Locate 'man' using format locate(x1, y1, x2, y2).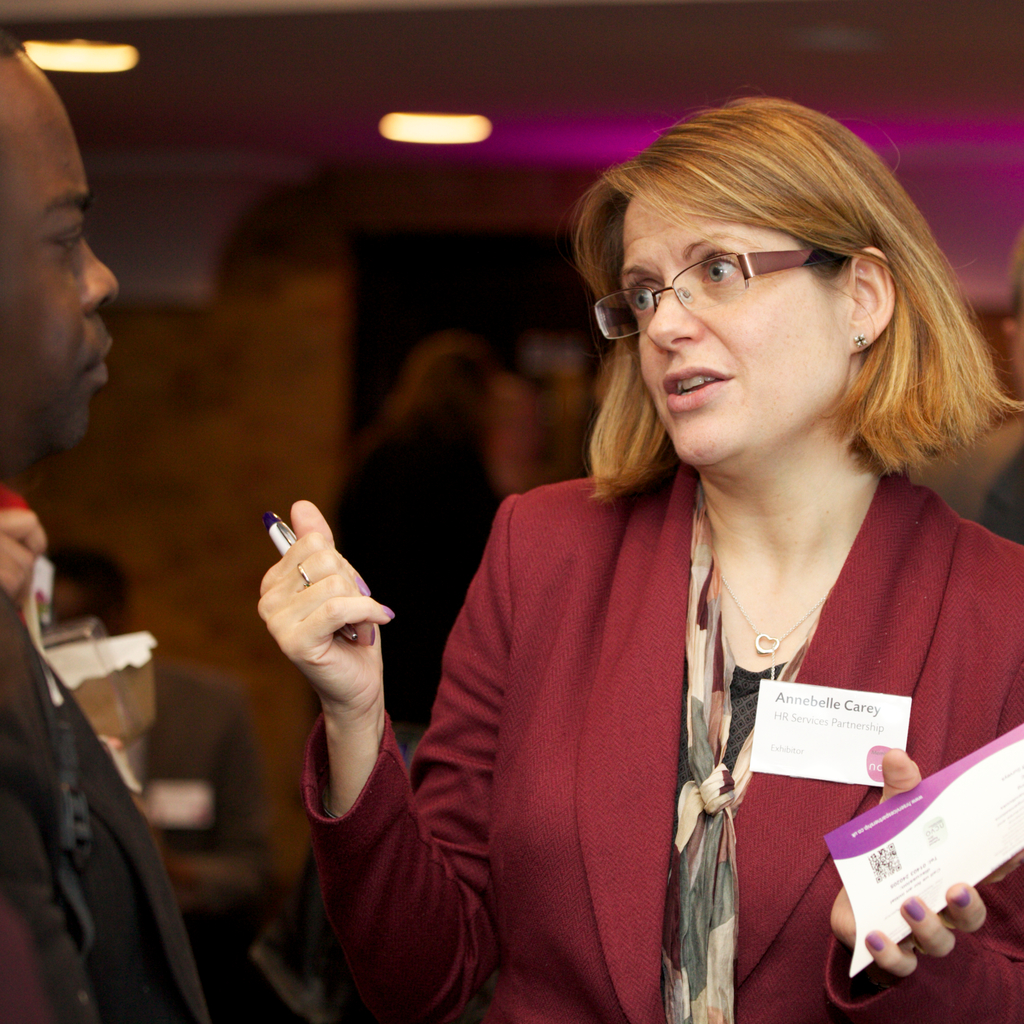
locate(937, 262, 1023, 556).
